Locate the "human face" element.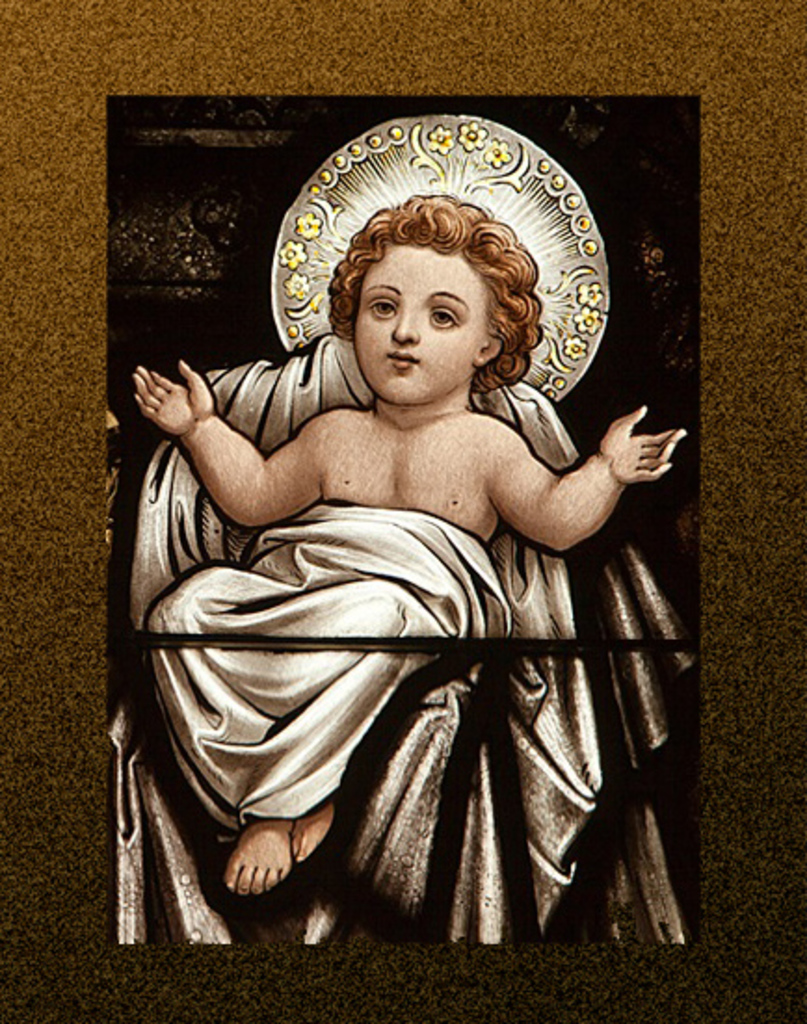
Element bbox: box=[350, 240, 489, 401].
